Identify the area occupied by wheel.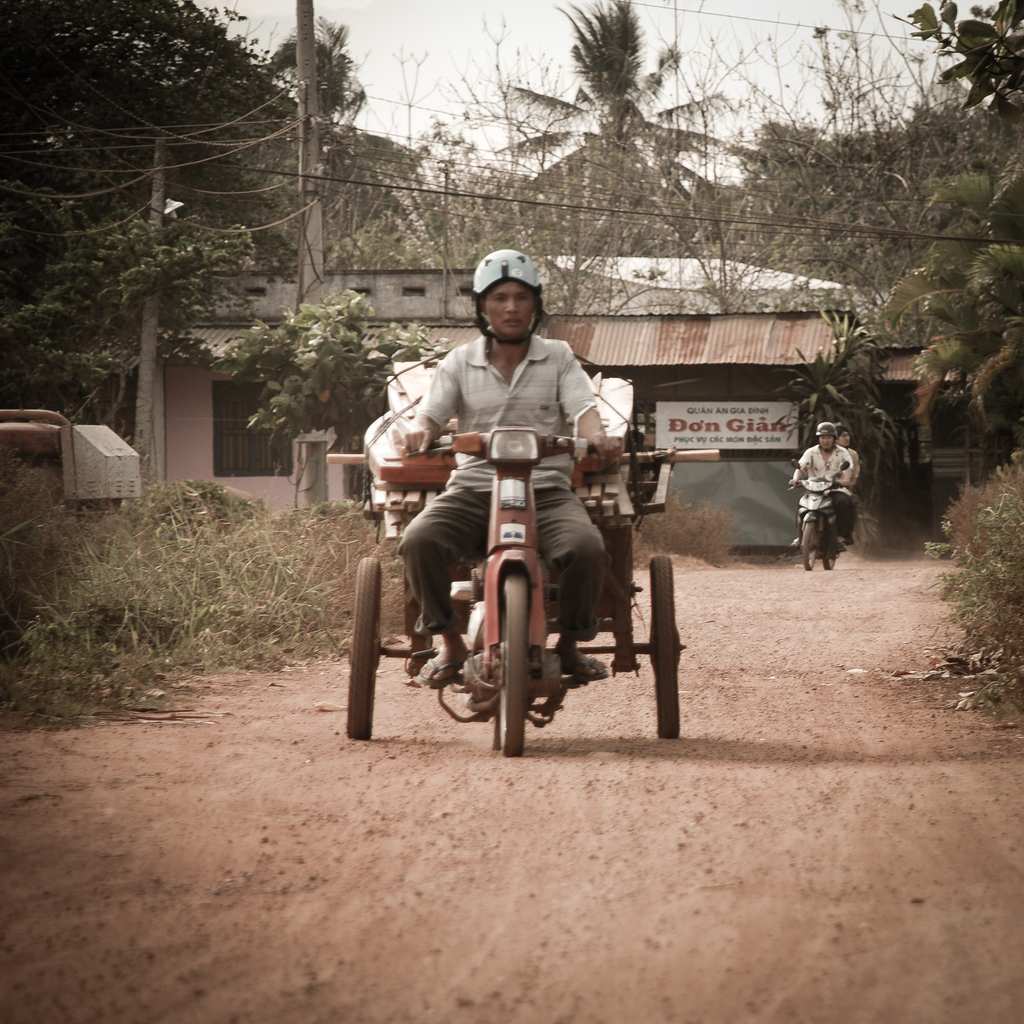
Area: l=502, t=571, r=529, b=762.
